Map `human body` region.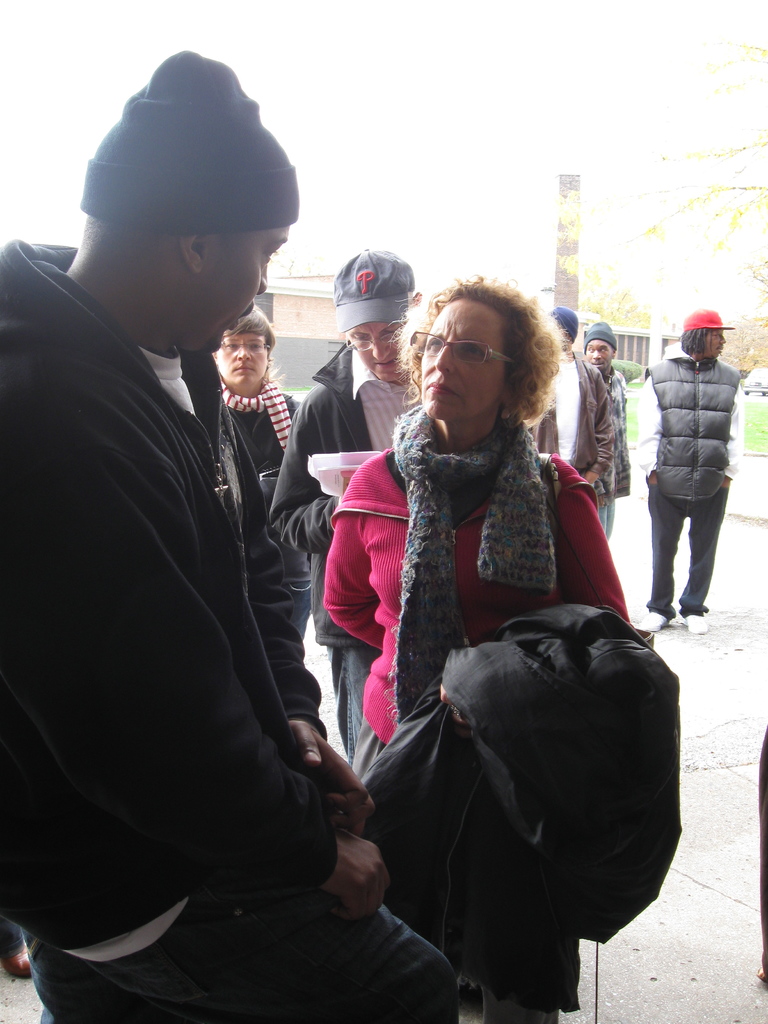
Mapped to pyautogui.locateOnScreen(212, 307, 308, 636).
